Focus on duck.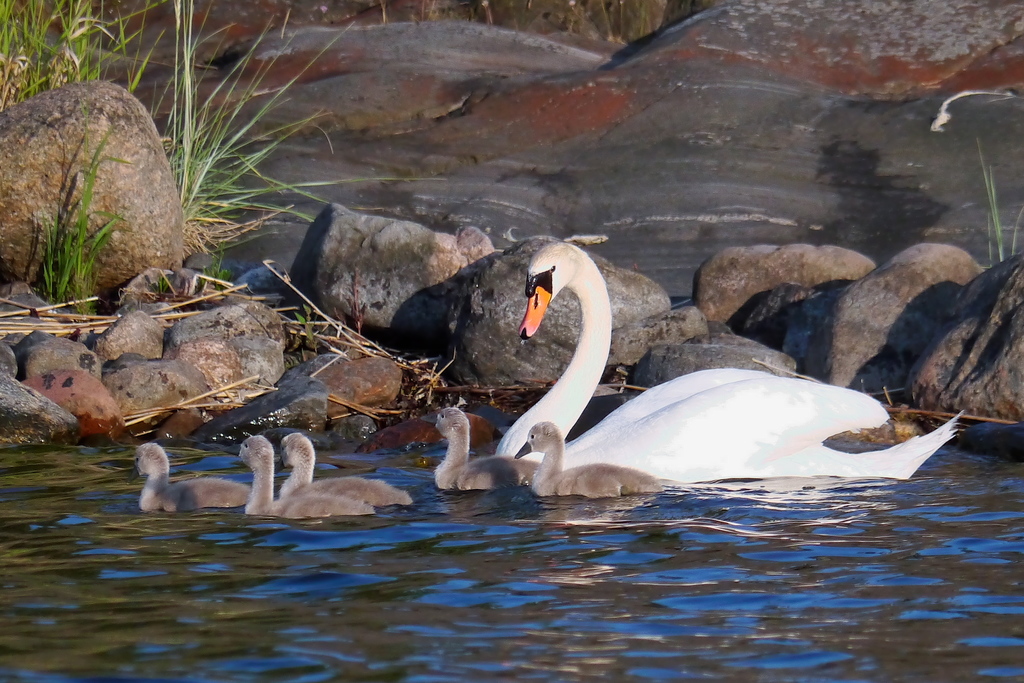
Focused at Rect(414, 399, 551, 512).
